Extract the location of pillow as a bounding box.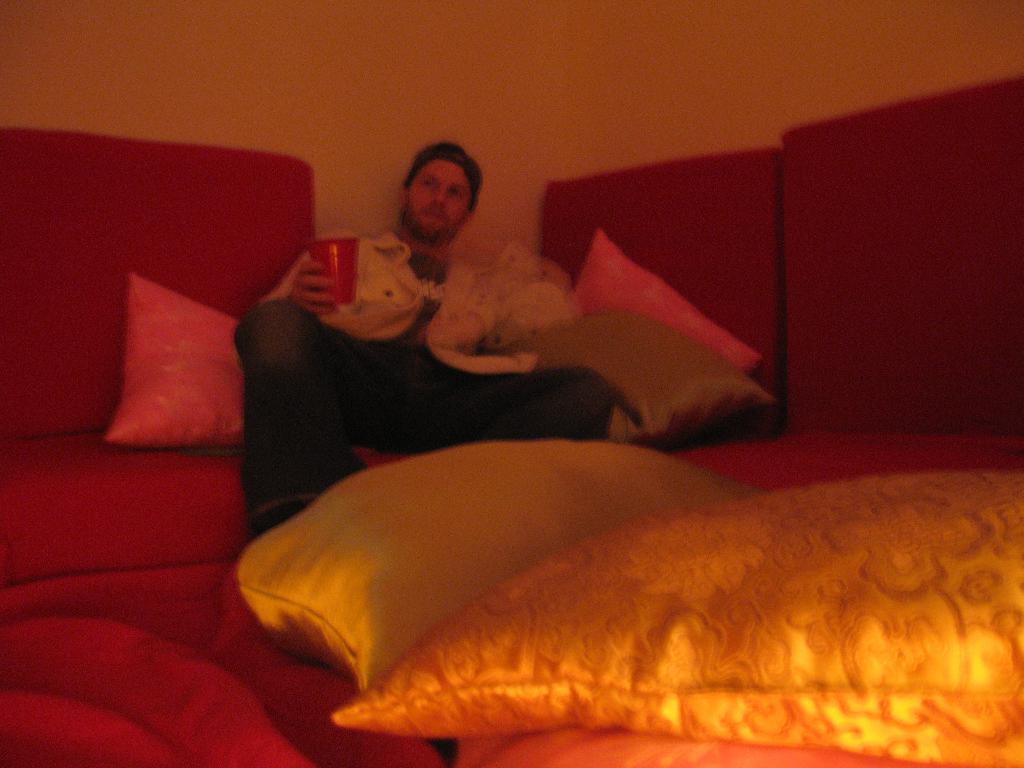
{"left": 328, "top": 479, "right": 1023, "bottom": 766}.
